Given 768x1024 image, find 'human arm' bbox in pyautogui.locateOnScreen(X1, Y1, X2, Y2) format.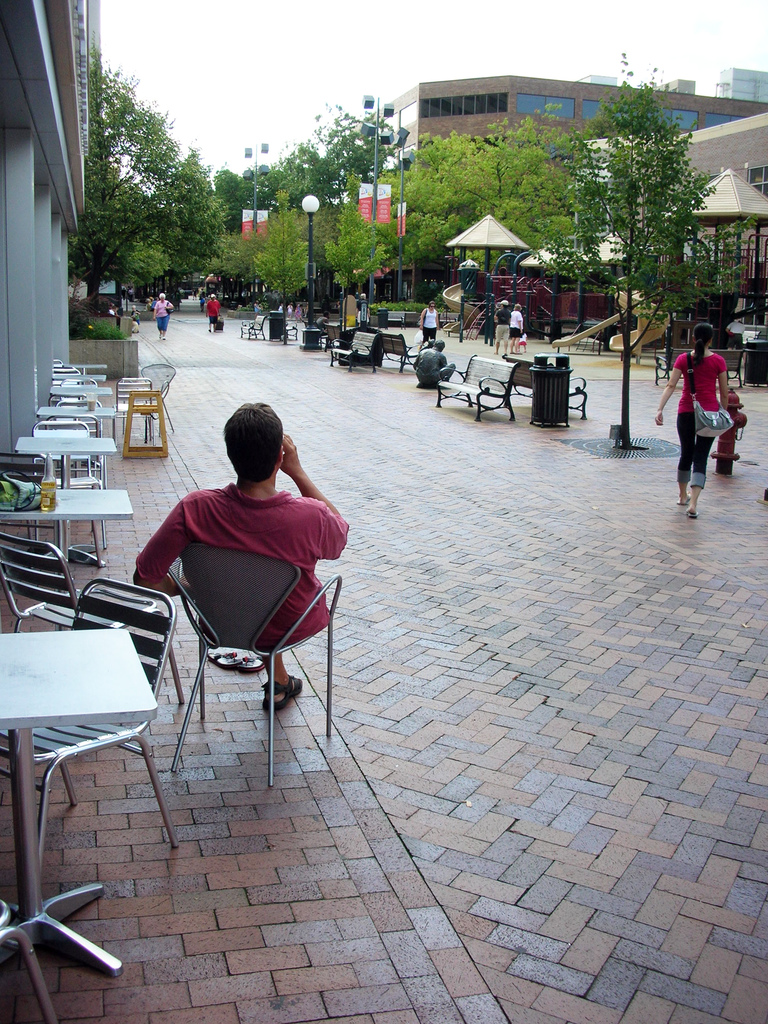
pyautogui.locateOnScreen(420, 308, 426, 332).
